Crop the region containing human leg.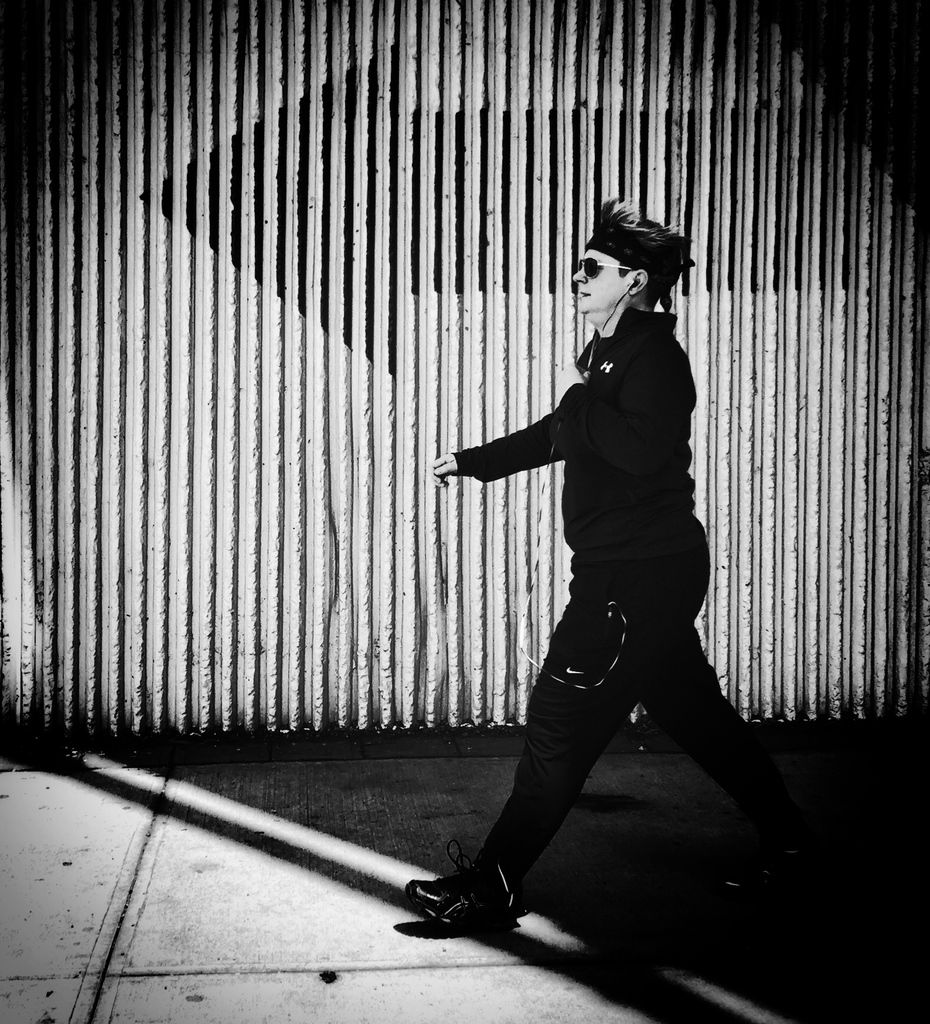
Crop region: [630,624,831,915].
